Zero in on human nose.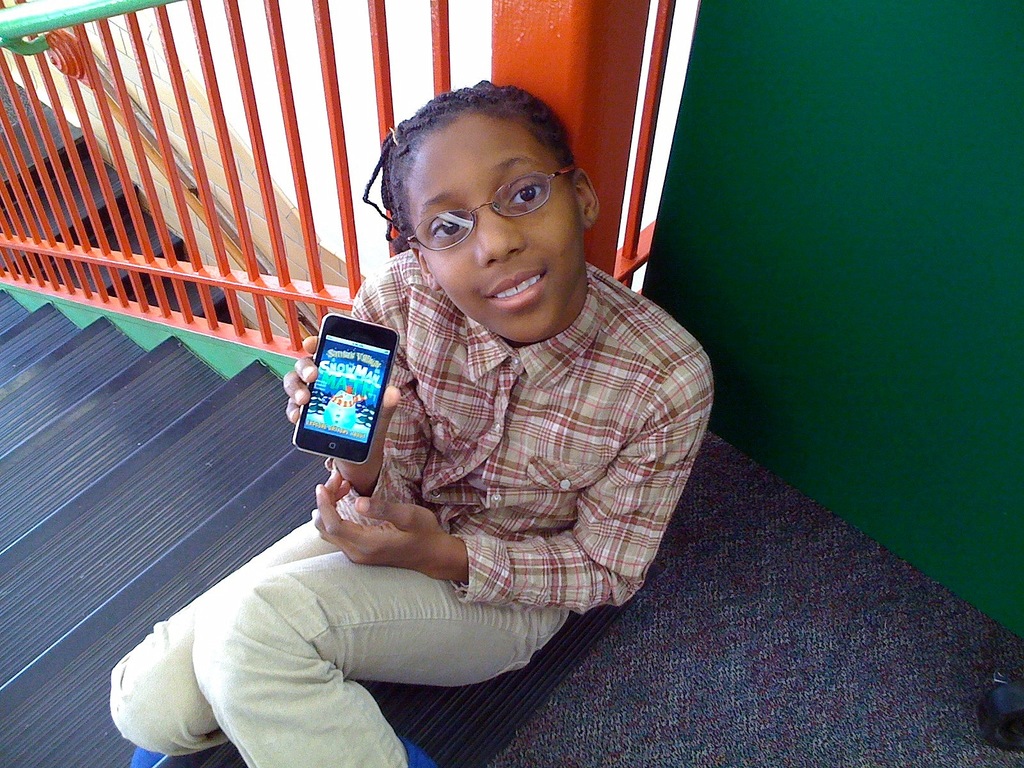
Zeroed in: detection(477, 205, 530, 268).
